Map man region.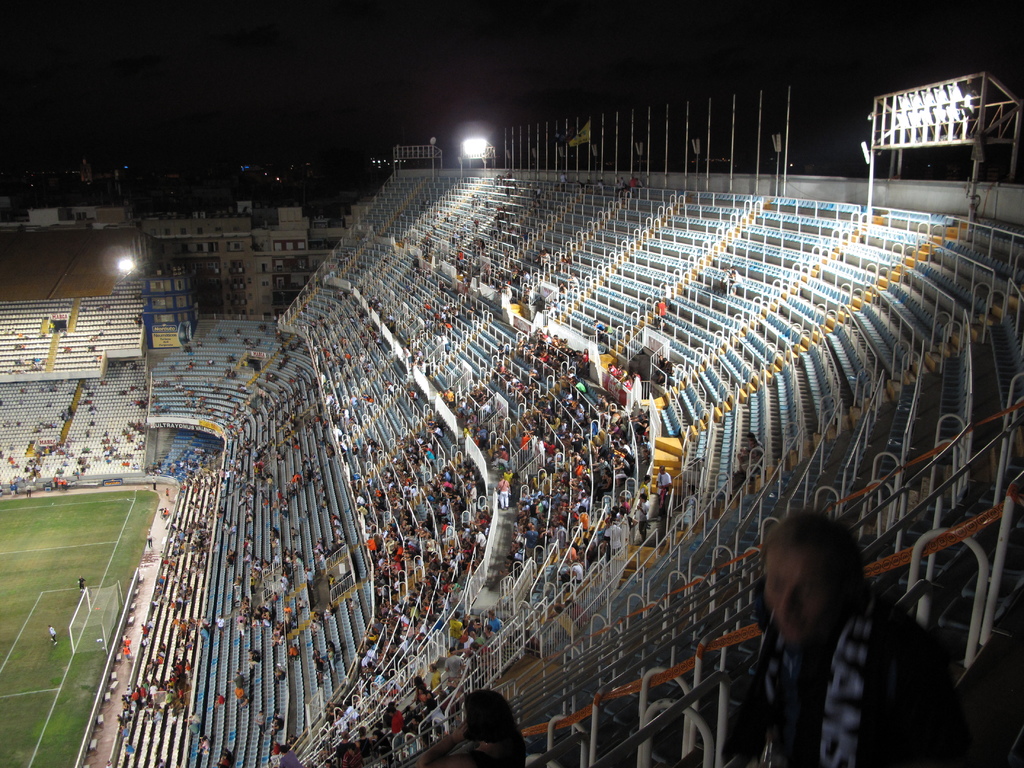
Mapped to x1=593 y1=180 x2=603 y2=193.
